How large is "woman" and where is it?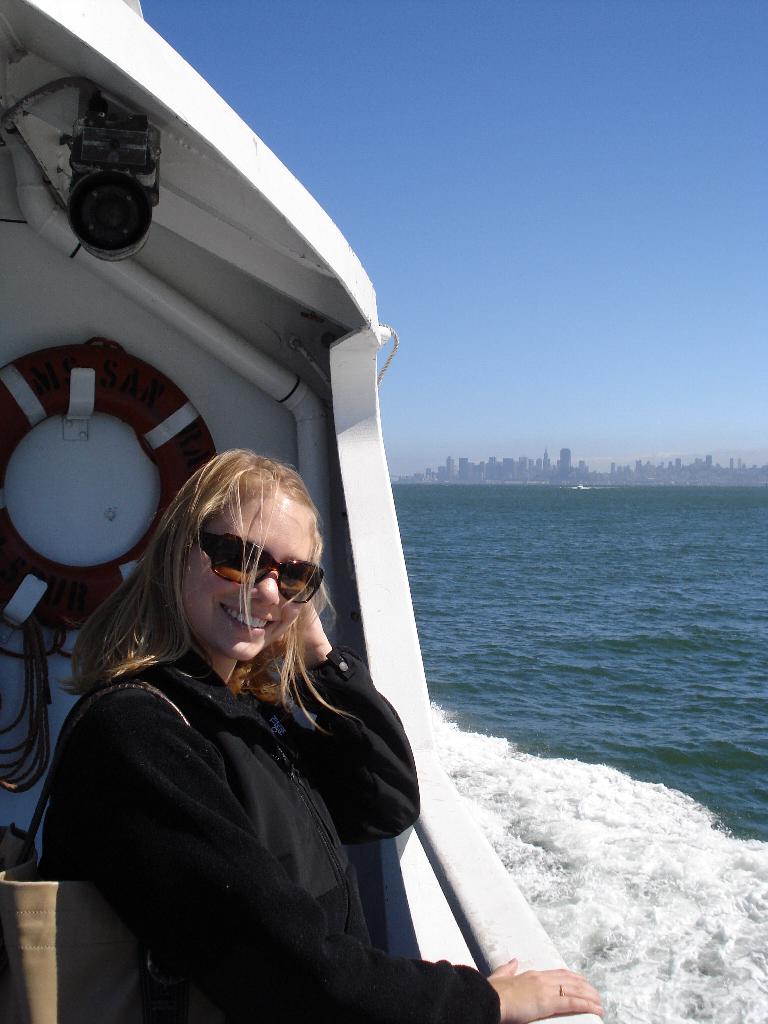
Bounding box: (139, 443, 464, 1023).
